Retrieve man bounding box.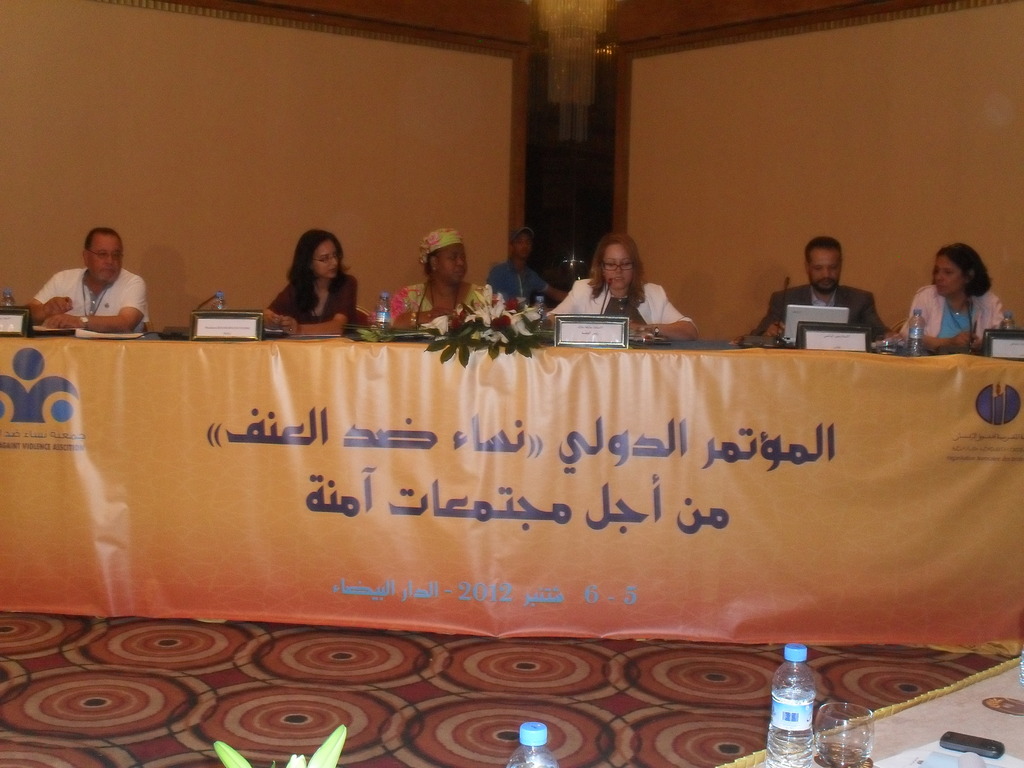
Bounding box: <region>38, 233, 142, 323</region>.
